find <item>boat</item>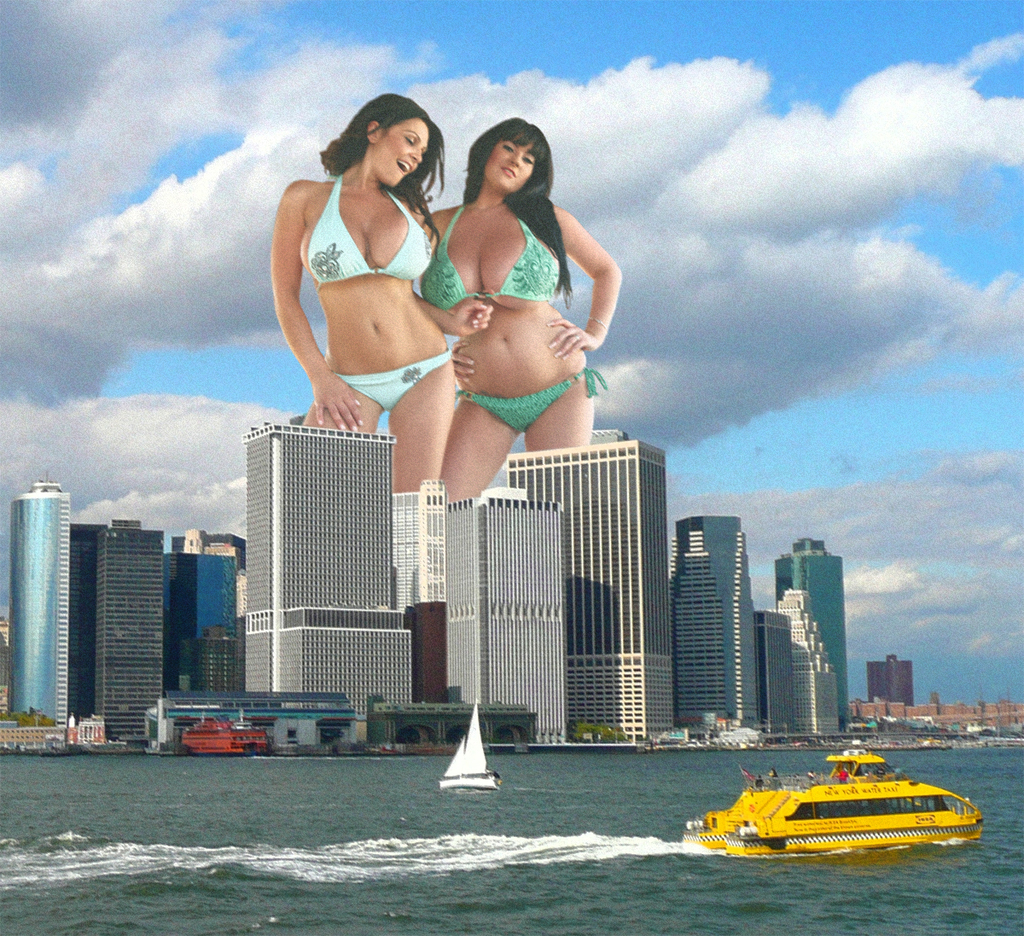
bbox(427, 689, 511, 790)
